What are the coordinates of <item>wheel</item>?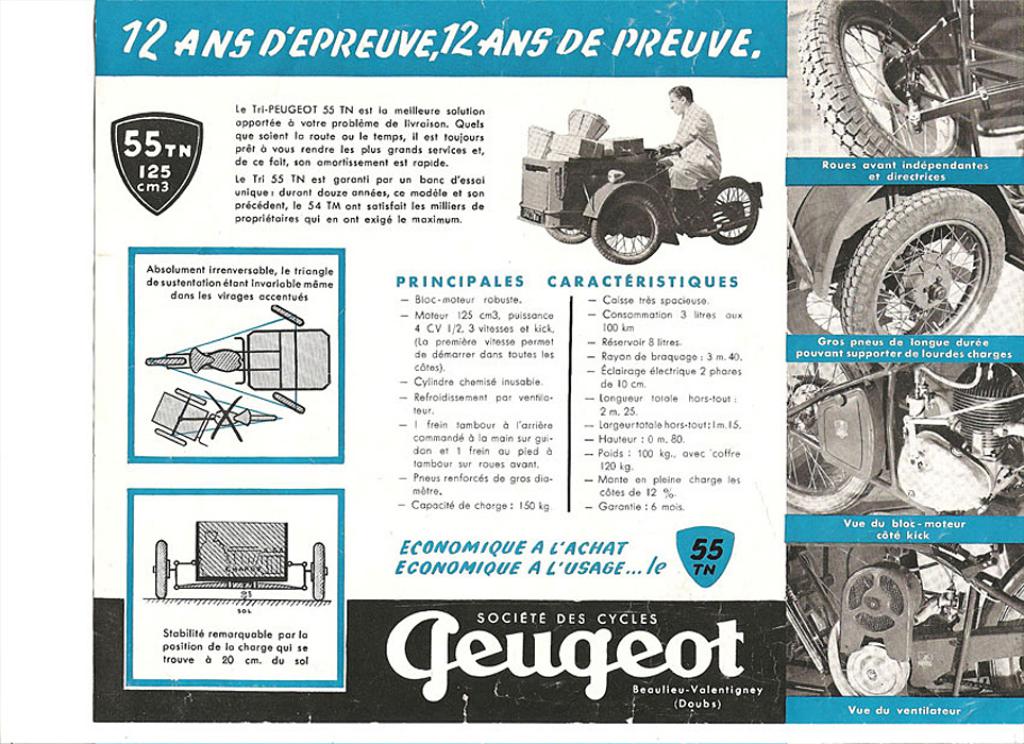
rect(145, 358, 186, 367).
